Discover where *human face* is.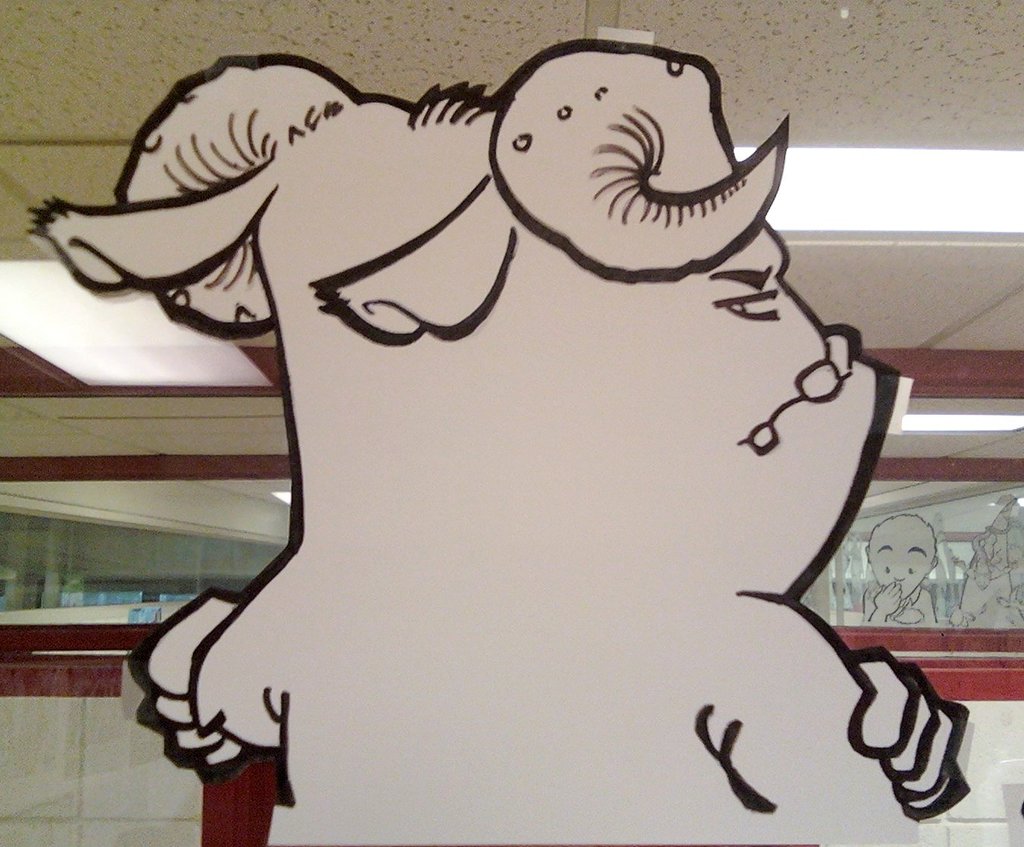
Discovered at box=[871, 531, 930, 599].
